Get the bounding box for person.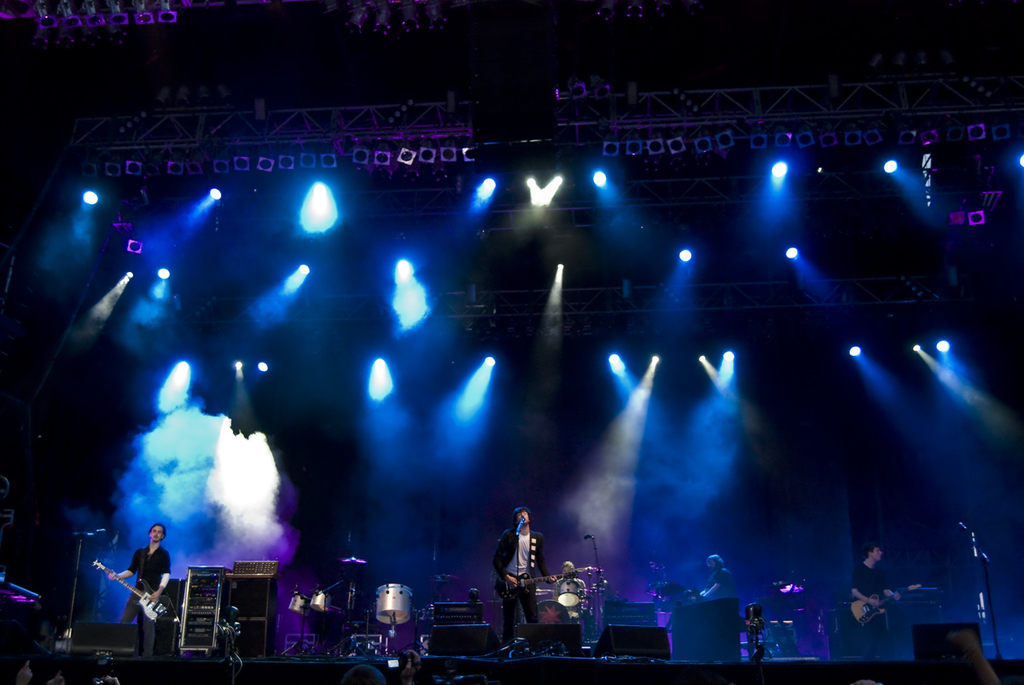
box(344, 662, 386, 684).
